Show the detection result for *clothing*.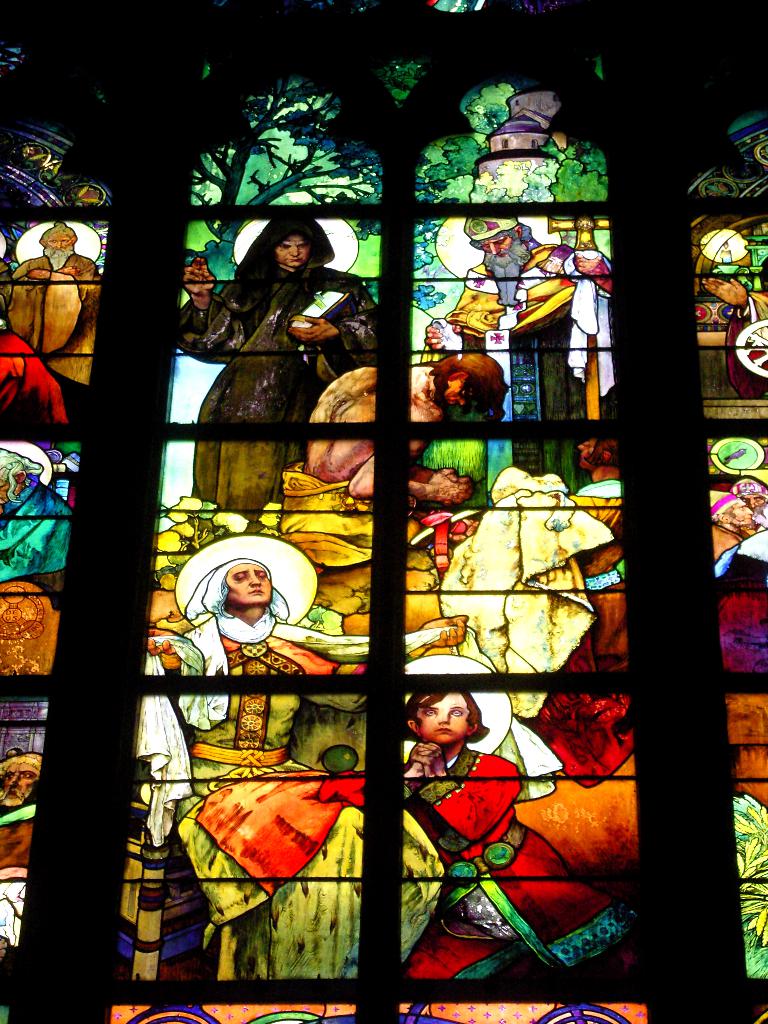
rect(381, 748, 640, 979).
